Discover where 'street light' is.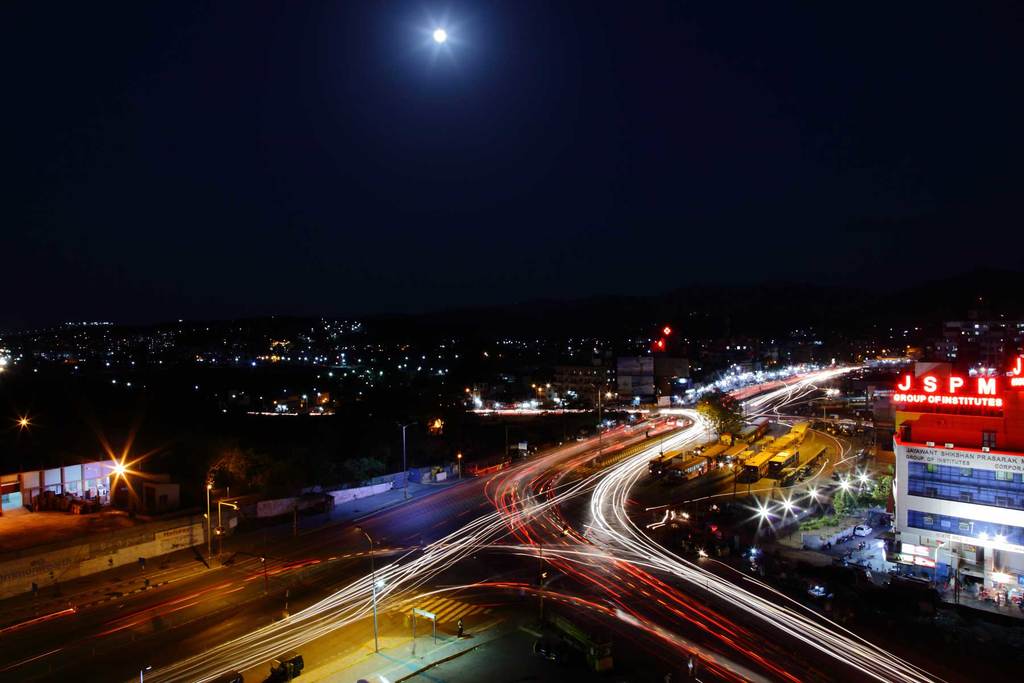
Discovered at x1=357 y1=525 x2=374 y2=570.
